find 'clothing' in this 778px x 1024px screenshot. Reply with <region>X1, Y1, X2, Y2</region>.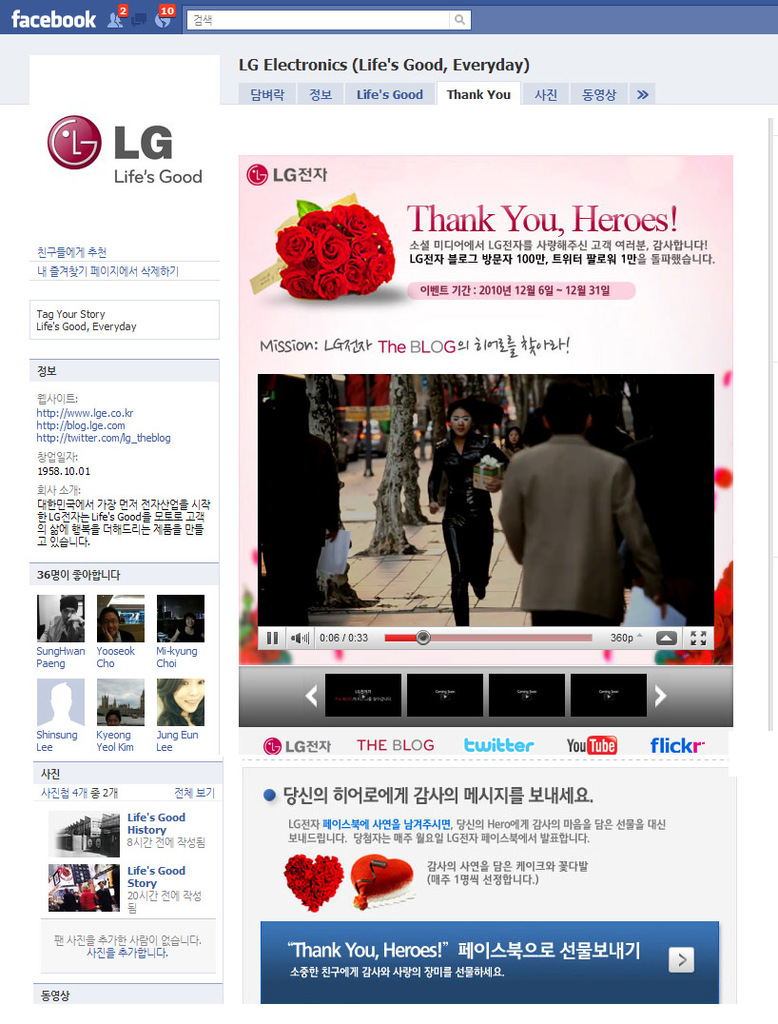
<region>492, 409, 659, 627</region>.
